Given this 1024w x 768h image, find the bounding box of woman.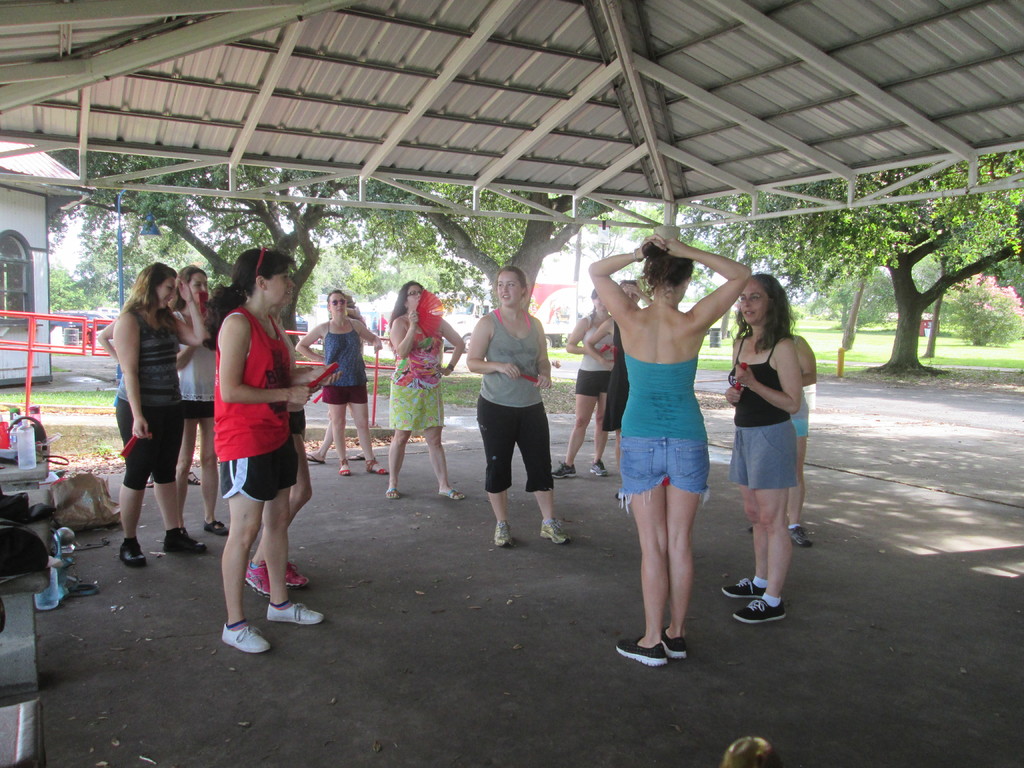
(left=392, top=279, right=467, bottom=496).
